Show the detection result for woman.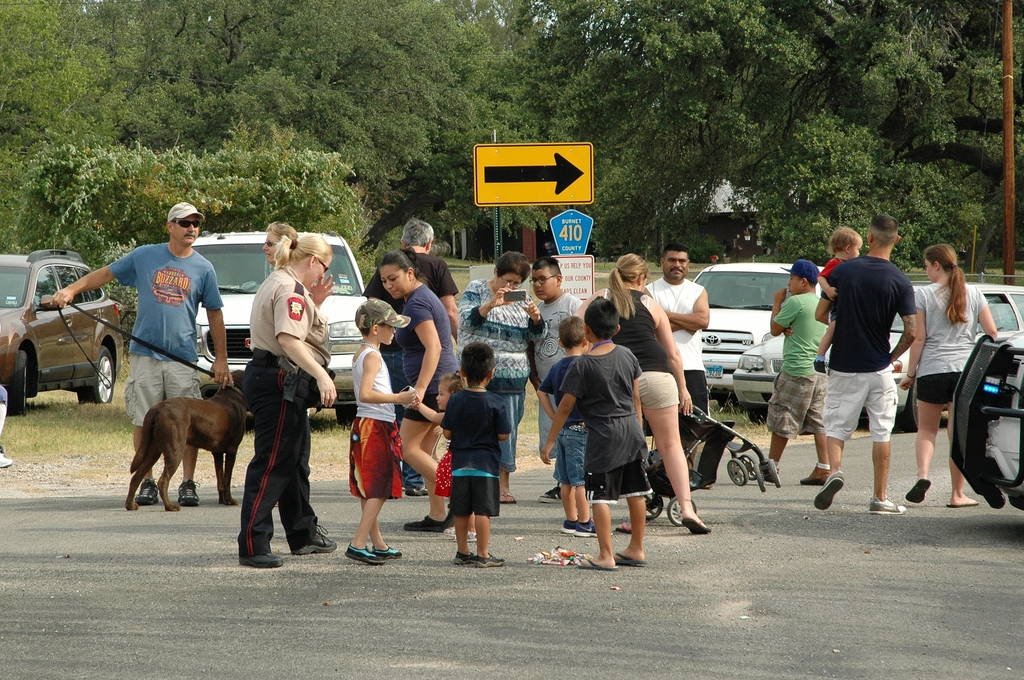
565,247,712,539.
